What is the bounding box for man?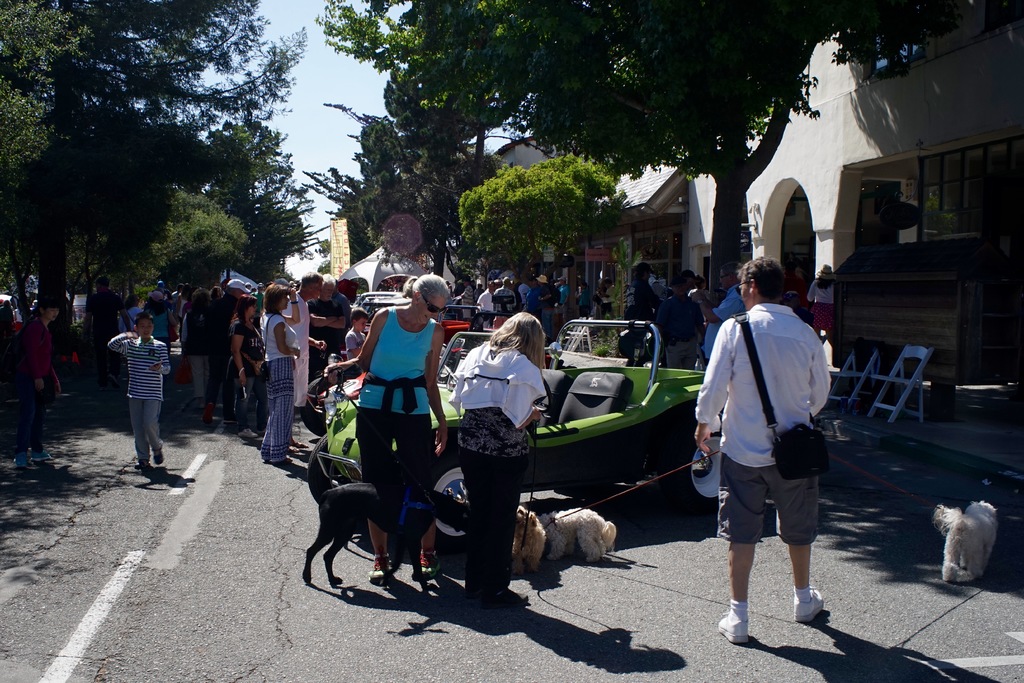
(650, 279, 703, 368).
